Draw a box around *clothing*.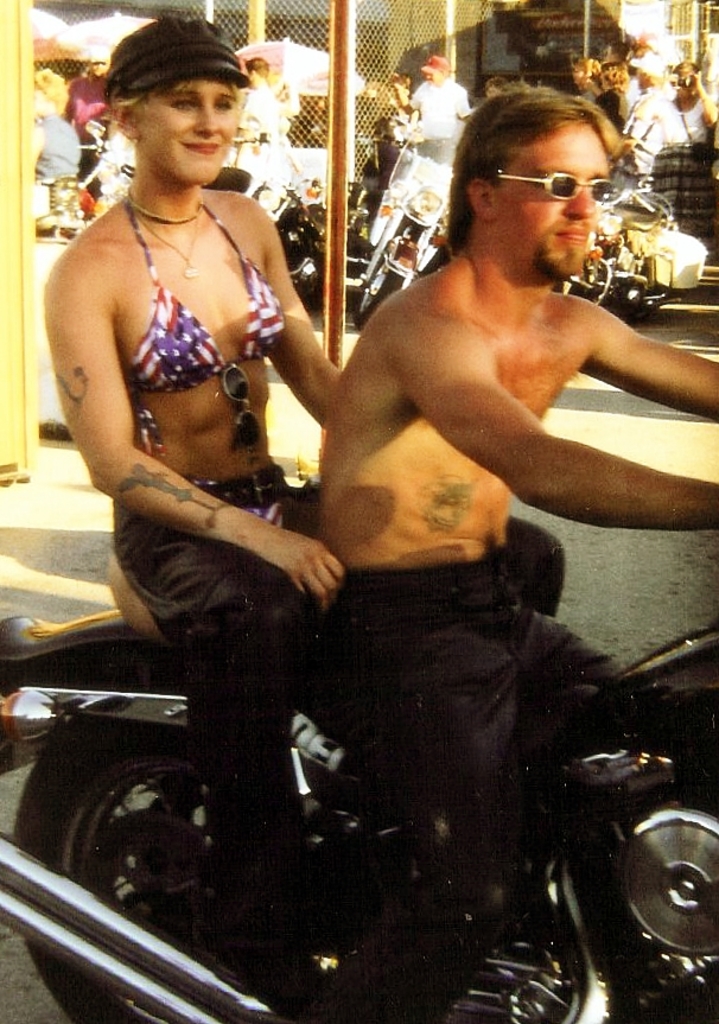
detection(238, 82, 295, 139).
